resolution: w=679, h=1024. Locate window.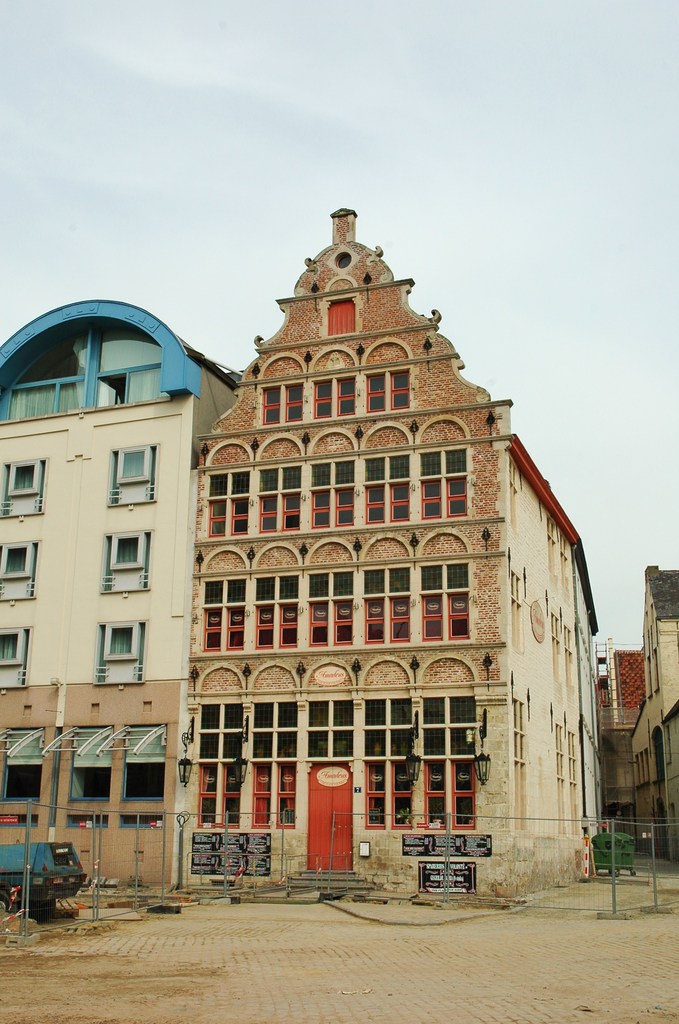
Rect(103, 441, 157, 504).
